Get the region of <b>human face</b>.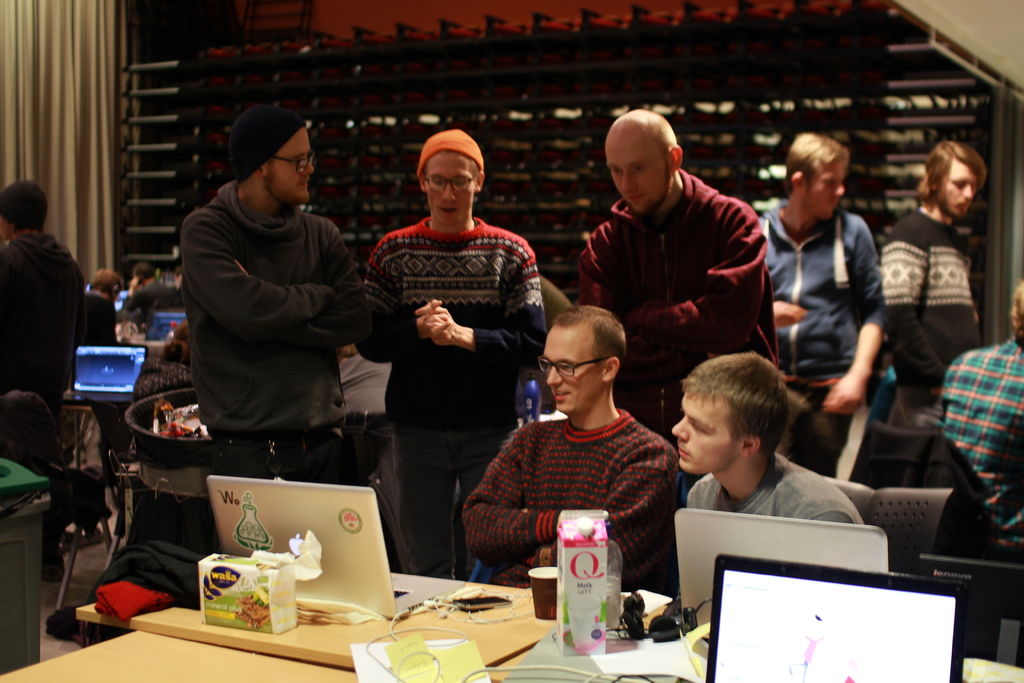
[268, 126, 317, 204].
